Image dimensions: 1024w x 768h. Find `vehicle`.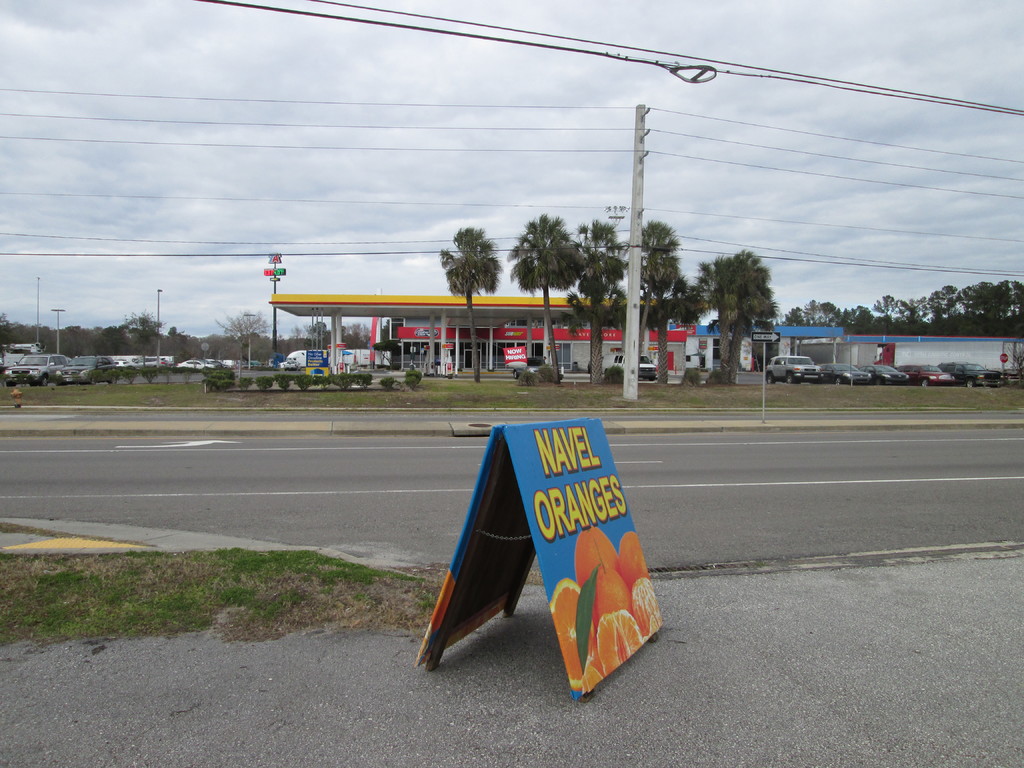
[115, 359, 129, 366].
